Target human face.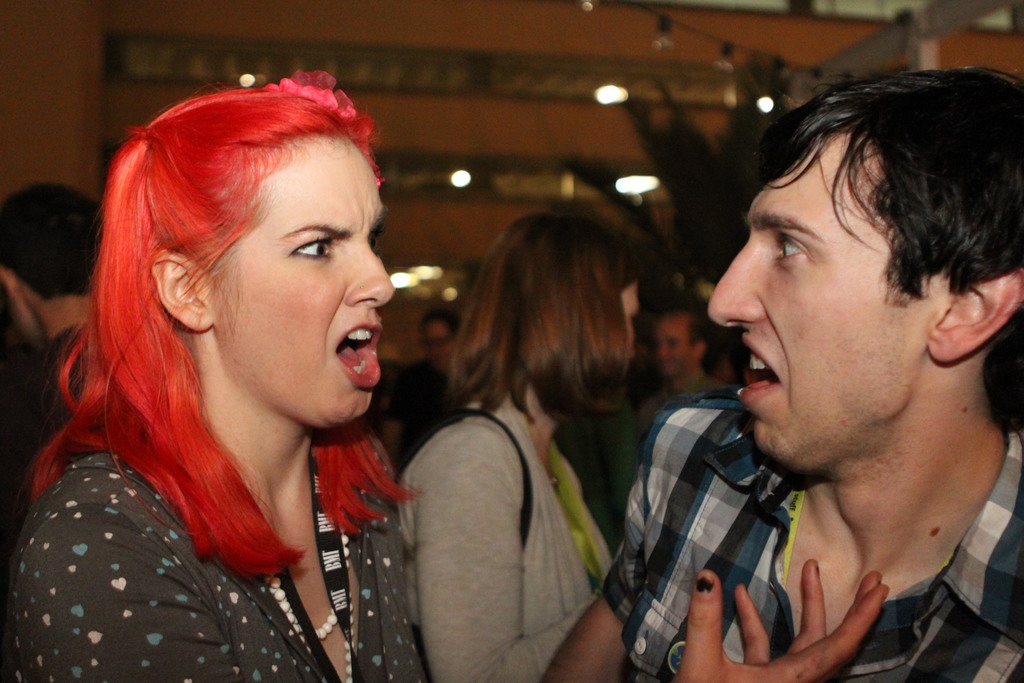
Target region: 204 136 394 425.
